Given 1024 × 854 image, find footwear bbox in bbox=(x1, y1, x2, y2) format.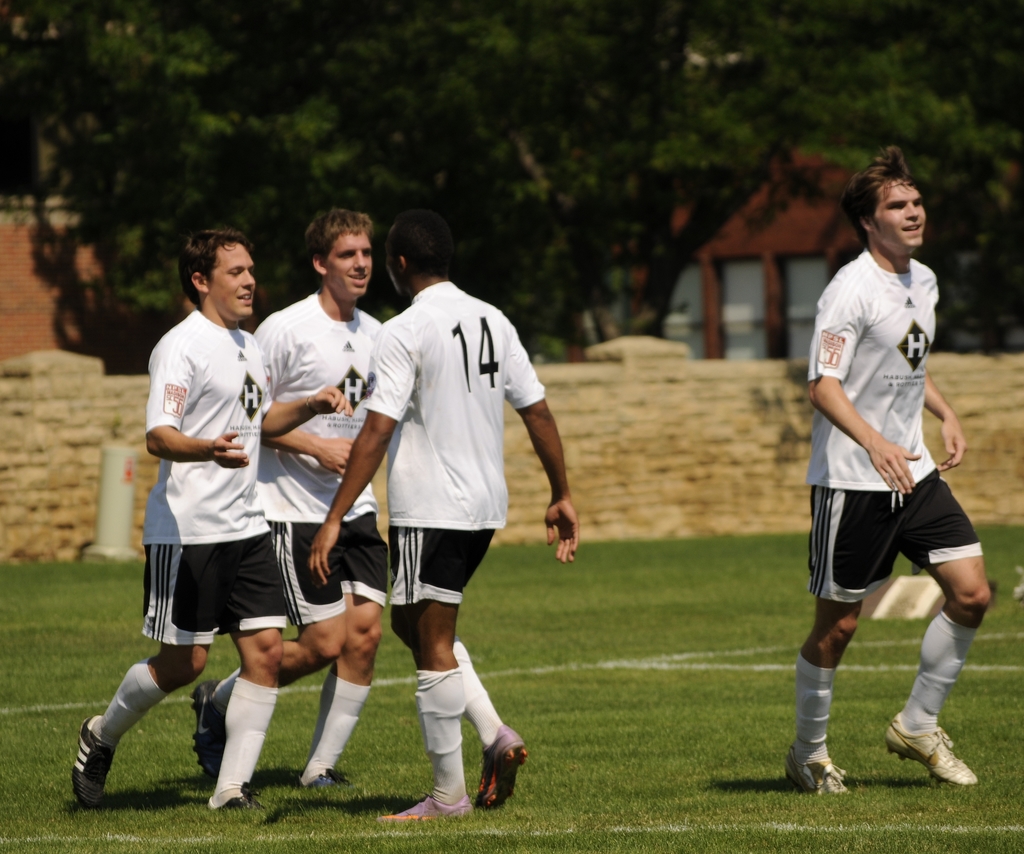
bbox=(70, 713, 122, 814).
